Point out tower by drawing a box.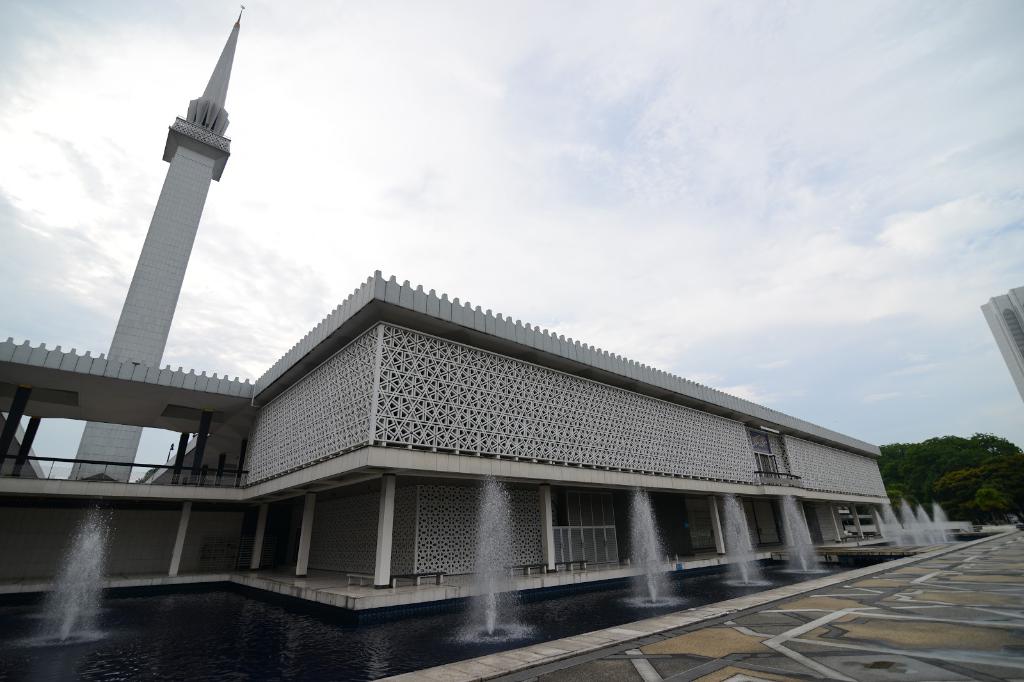
{"x1": 68, "y1": 8, "x2": 245, "y2": 482}.
